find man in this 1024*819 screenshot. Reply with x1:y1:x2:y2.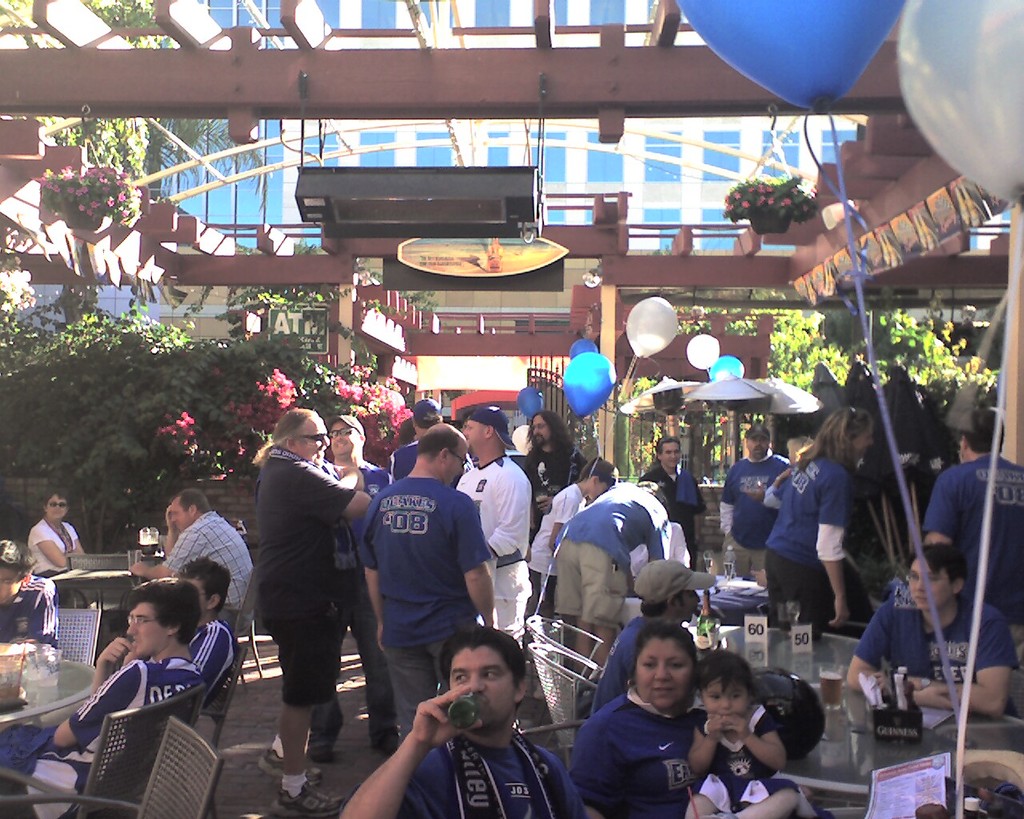
590:560:716:713.
